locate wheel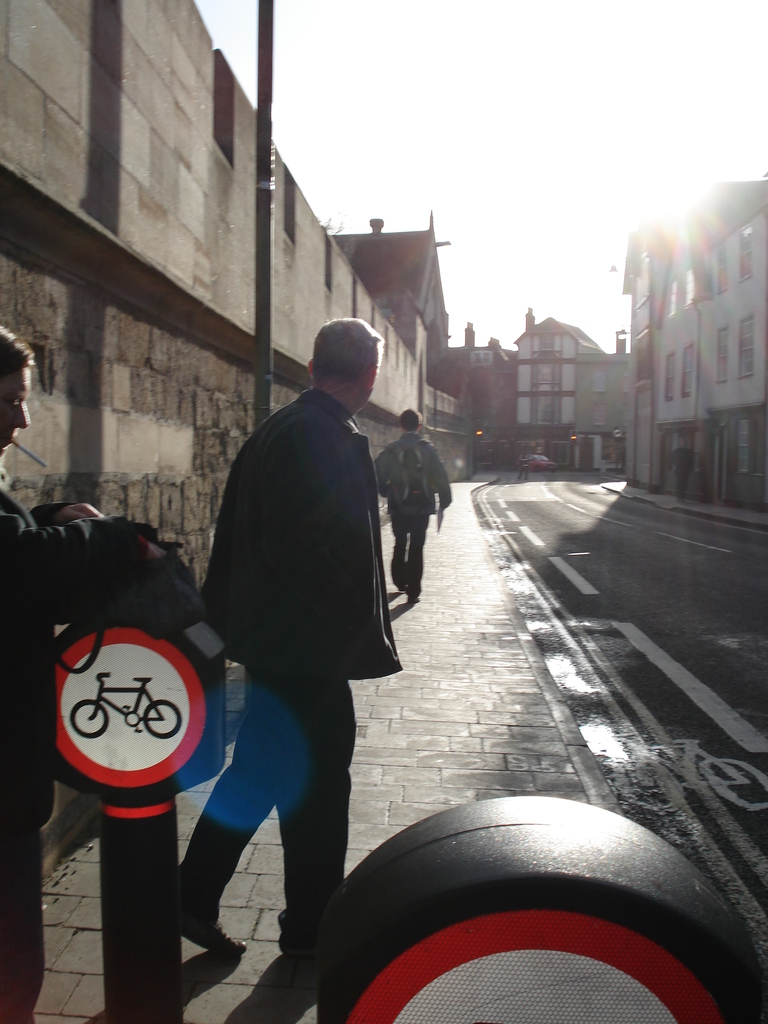
locate(70, 696, 106, 737)
